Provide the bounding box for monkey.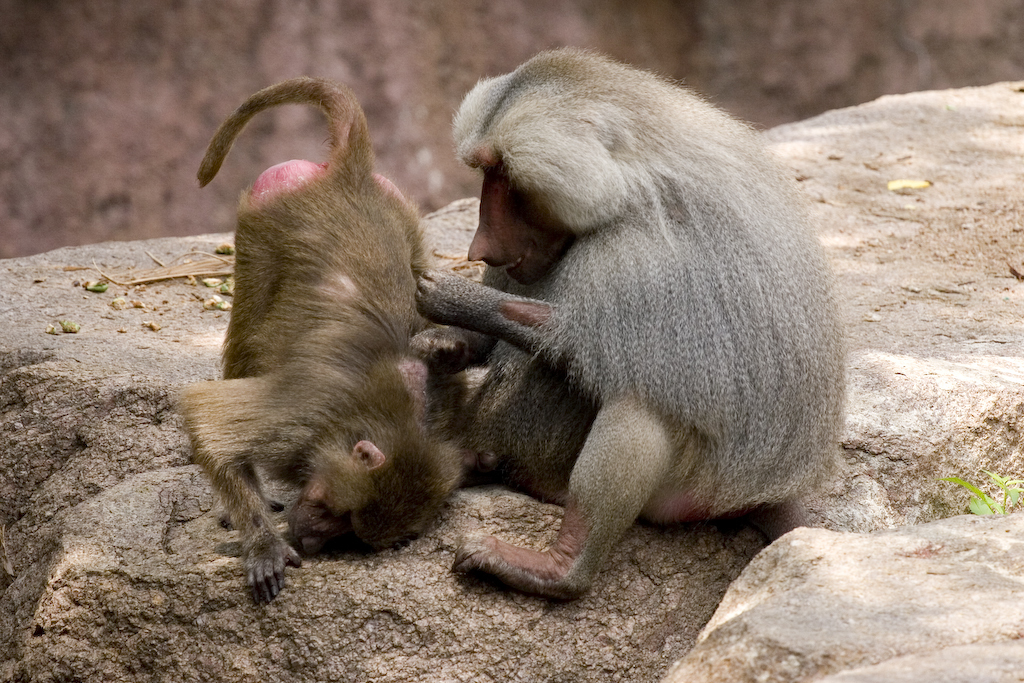
select_region(435, 51, 849, 637).
